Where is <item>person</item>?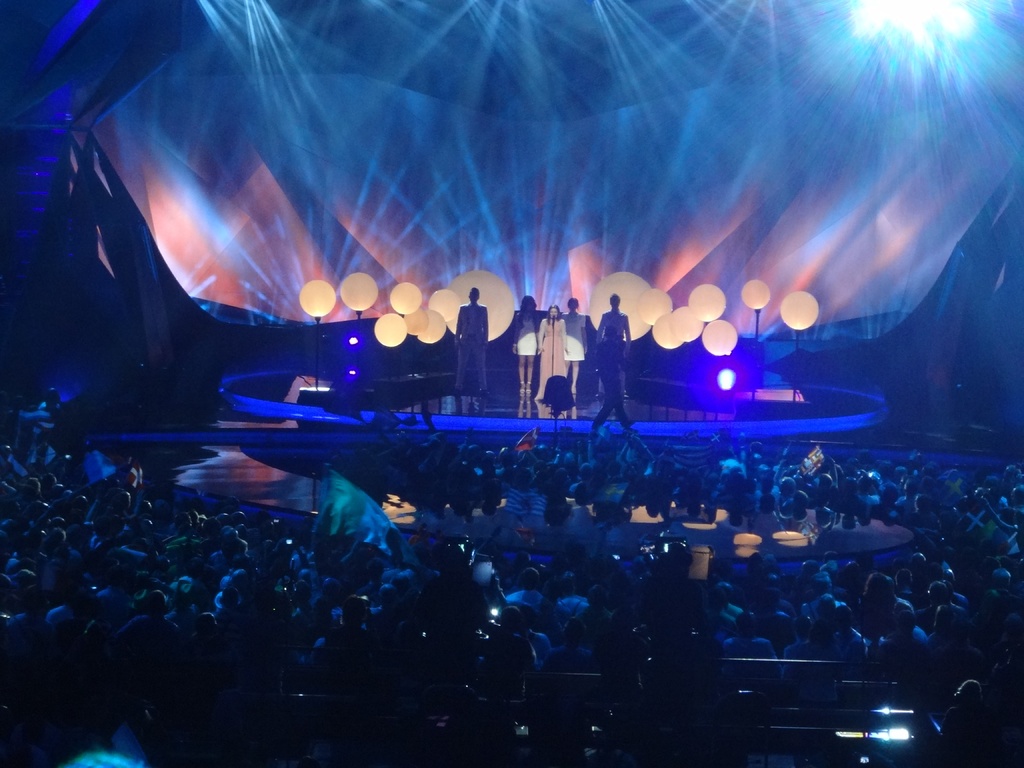
(left=860, top=570, right=897, bottom=609).
